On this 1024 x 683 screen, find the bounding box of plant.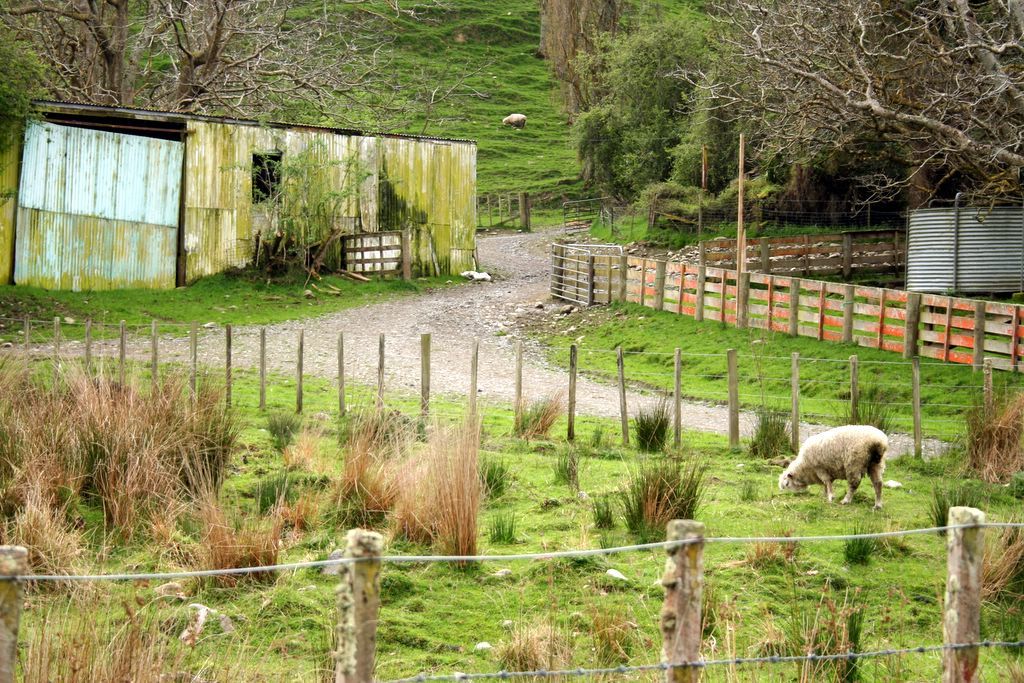
Bounding box: region(610, 442, 715, 543).
